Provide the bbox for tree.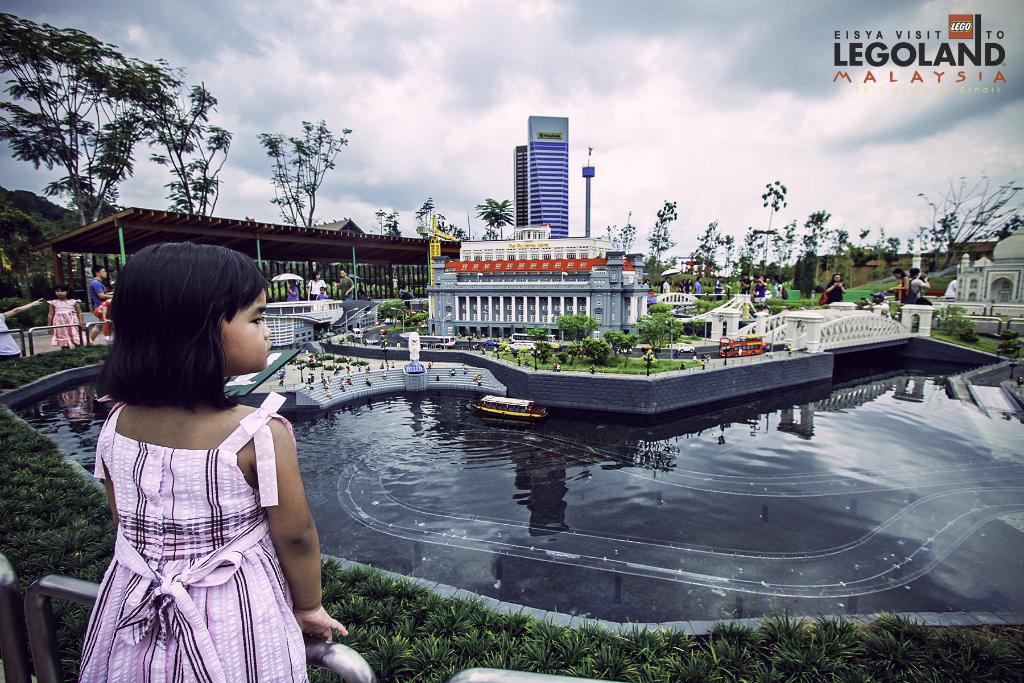
<region>255, 118, 349, 243</region>.
